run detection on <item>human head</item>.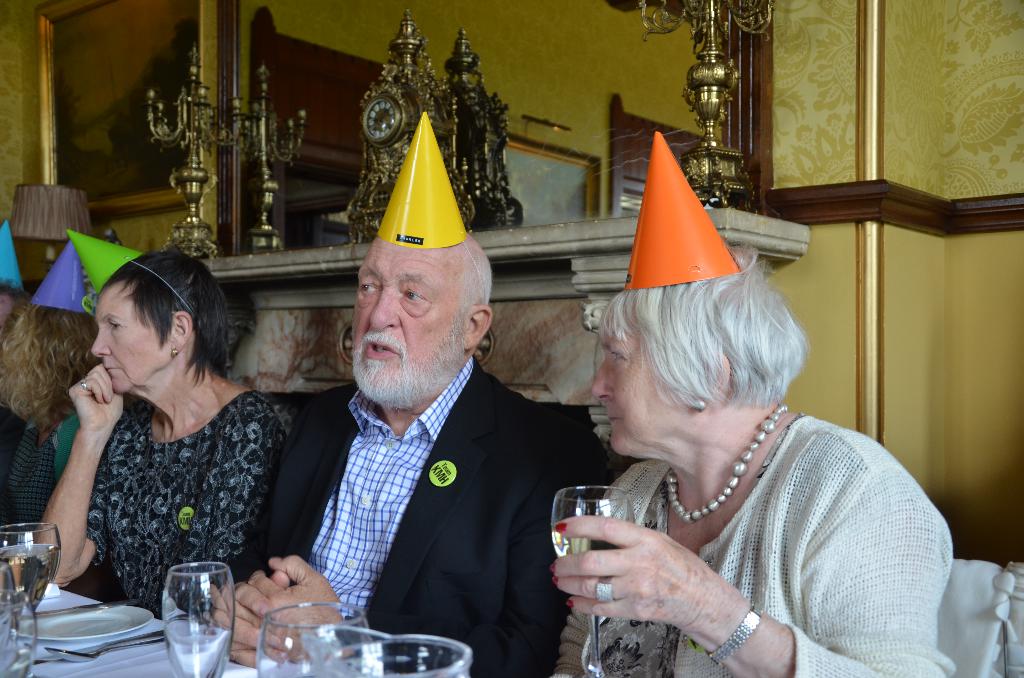
Result: 80 258 218 408.
